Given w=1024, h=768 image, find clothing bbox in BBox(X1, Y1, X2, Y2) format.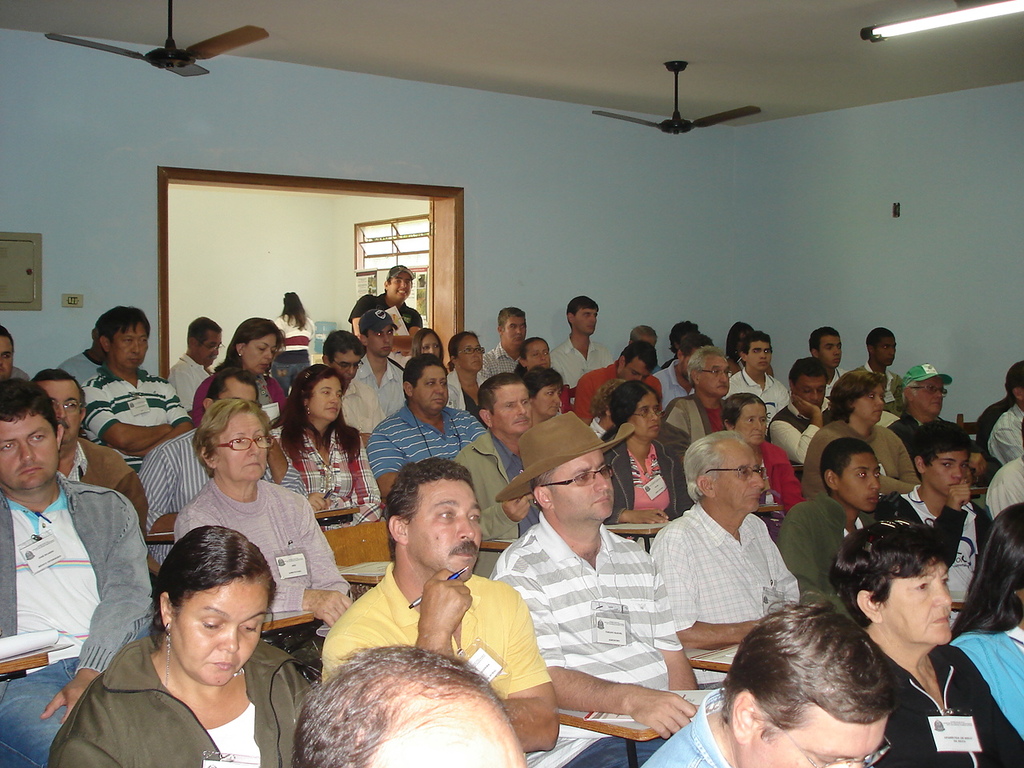
BBox(322, 562, 553, 682).
